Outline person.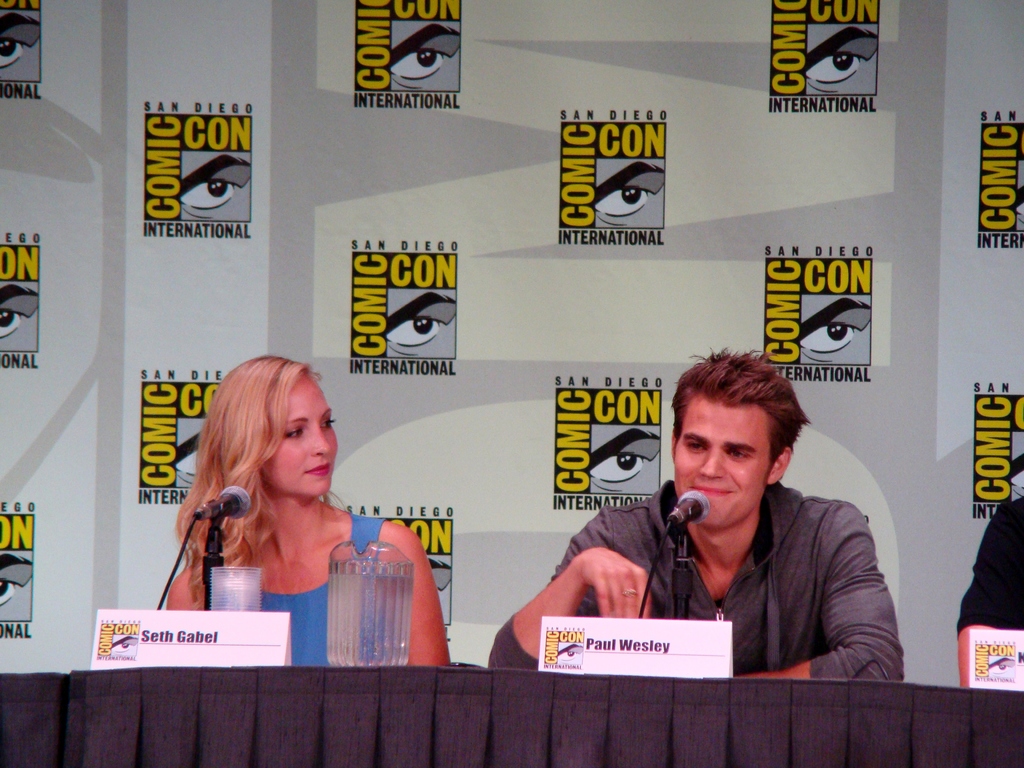
Outline: box(488, 342, 909, 683).
